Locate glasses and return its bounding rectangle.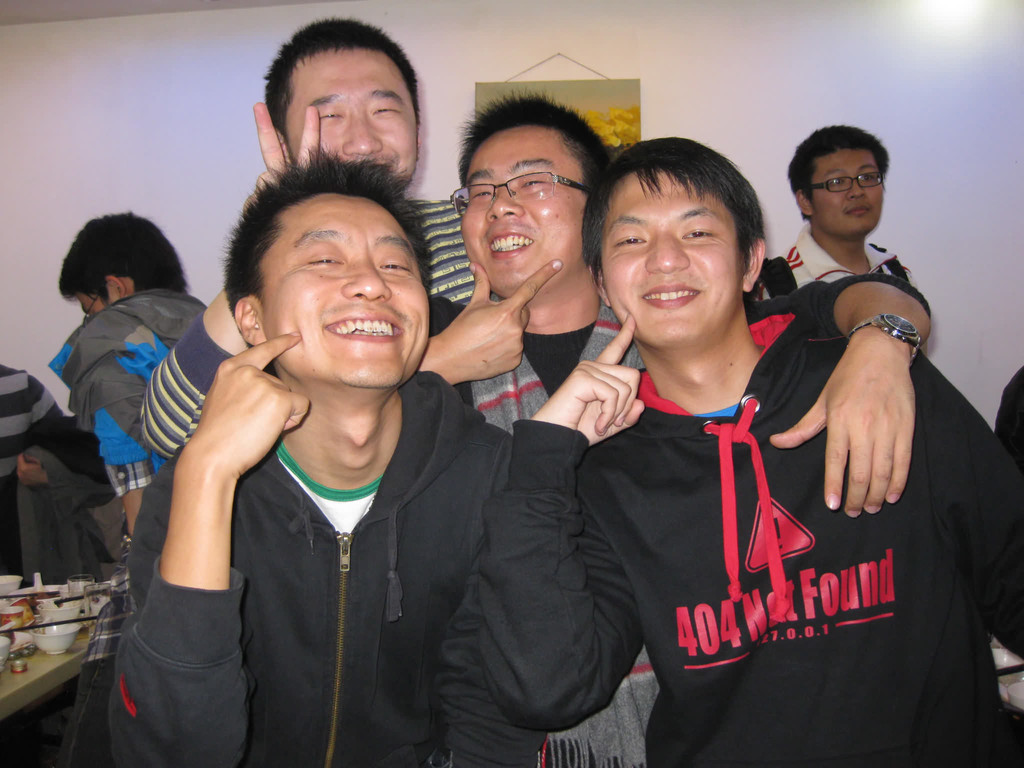
detection(810, 164, 886, 199).
